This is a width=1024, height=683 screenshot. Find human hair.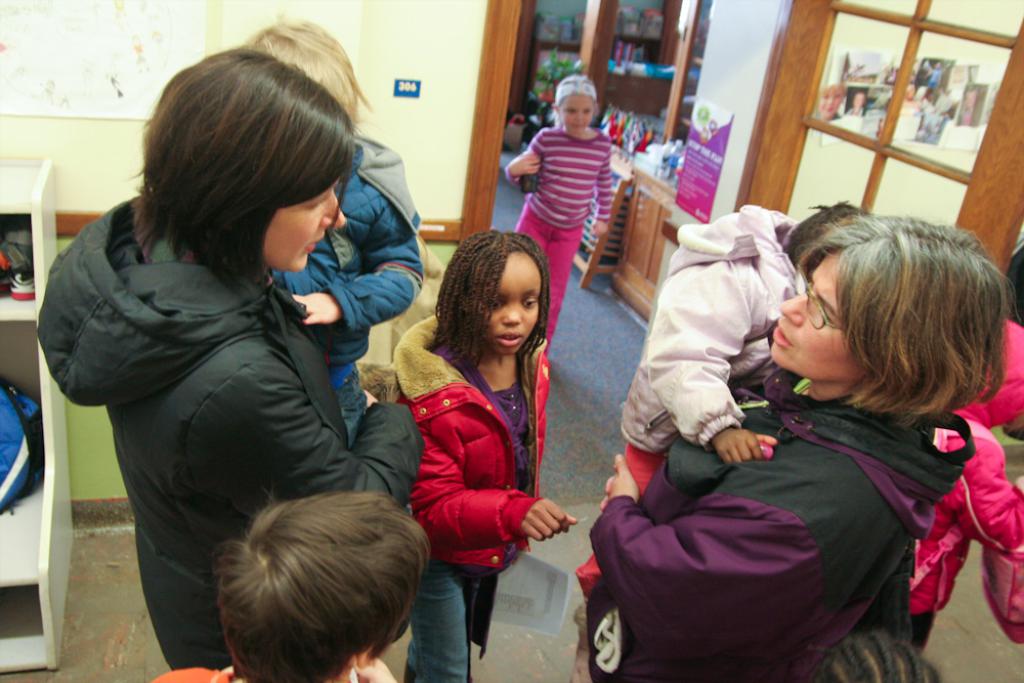
Bounding box: (198, 490, 415, 682).
